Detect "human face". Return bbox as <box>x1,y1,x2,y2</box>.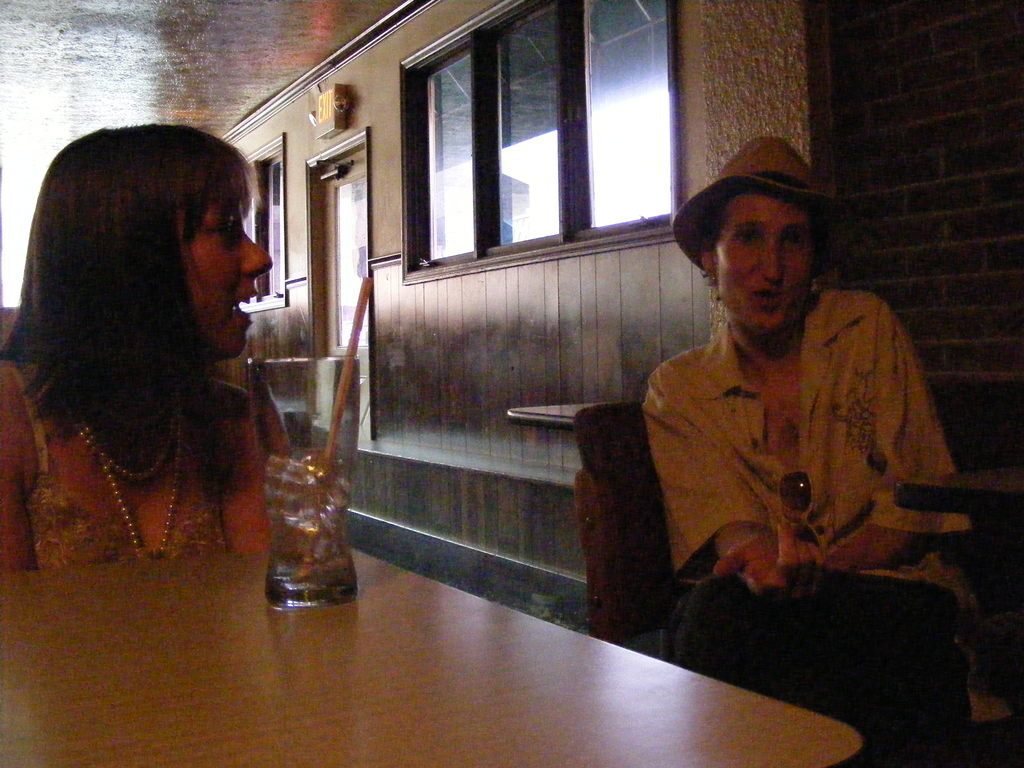
<box>189,183,270,365</box>.
